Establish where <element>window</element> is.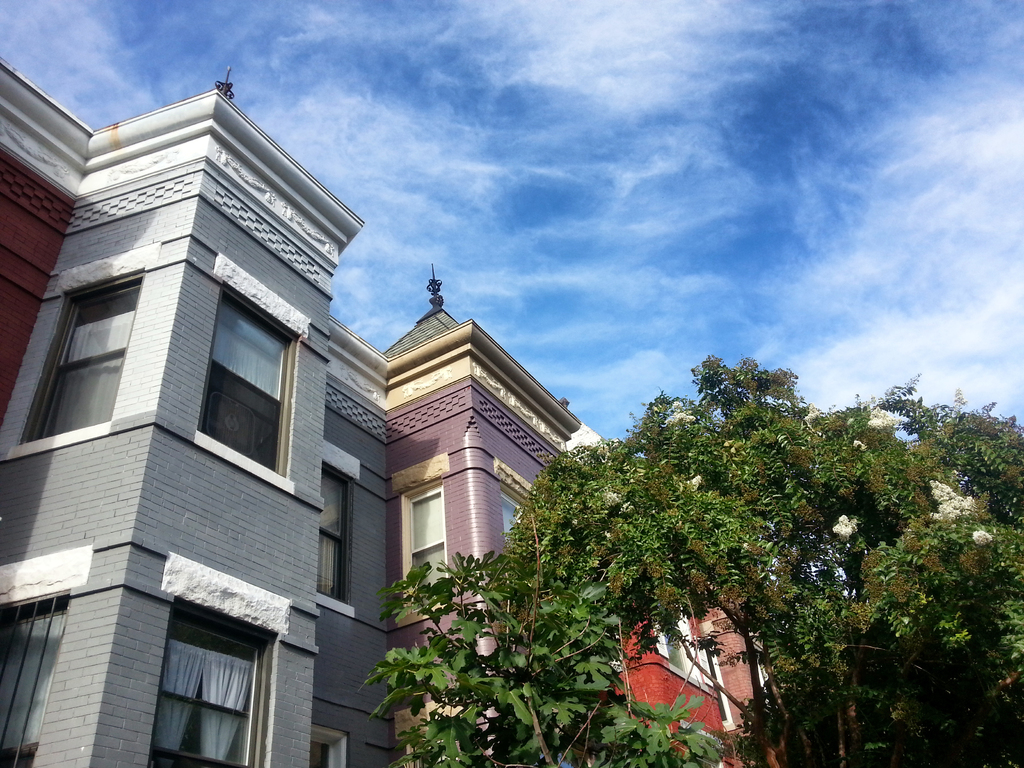
Established at (left=20, top=273, right=144, bottom=443).
